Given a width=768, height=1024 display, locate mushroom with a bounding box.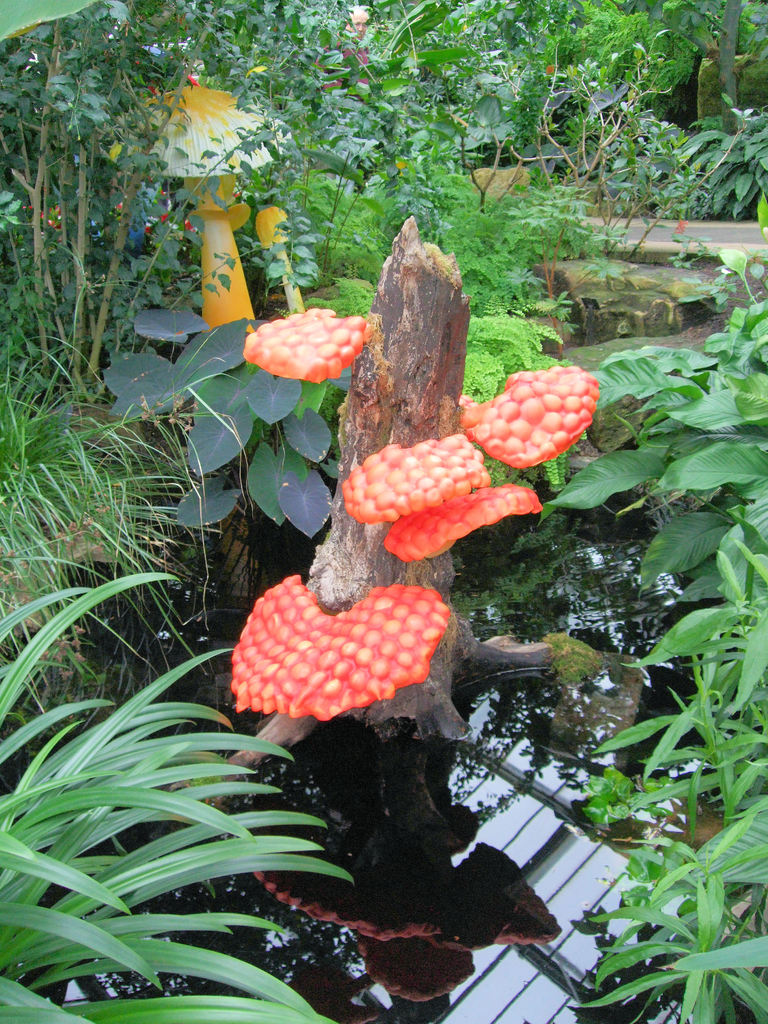
Located: [116, 84, 298, 335].
